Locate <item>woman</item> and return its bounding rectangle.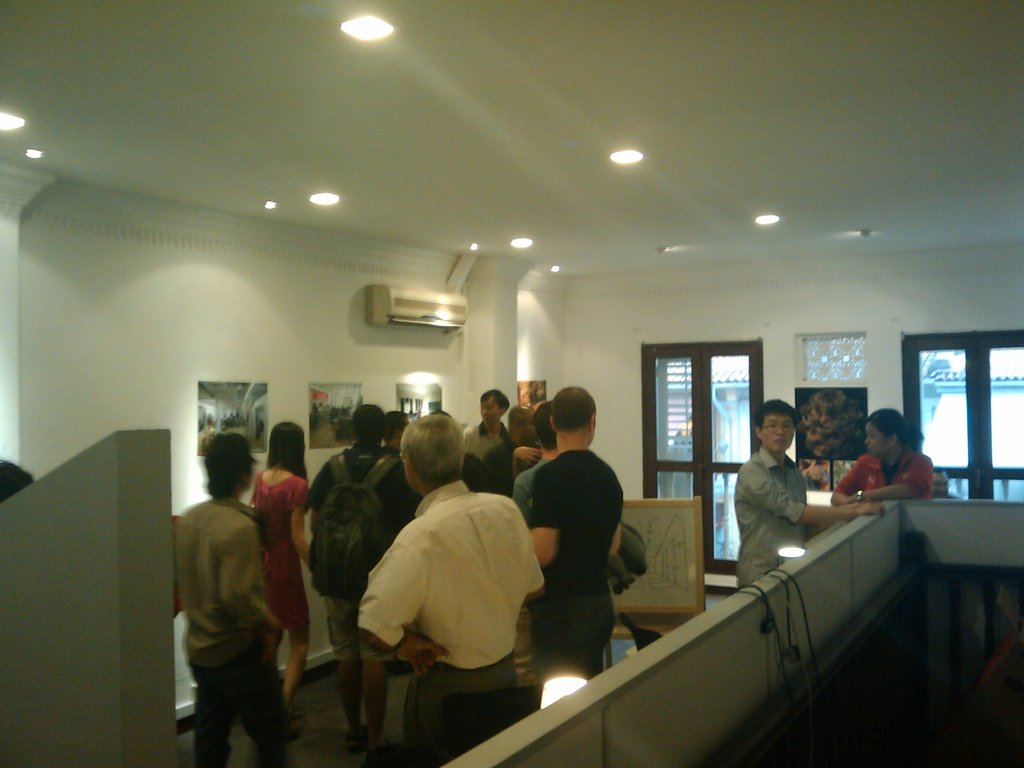
250:420:314:697.
